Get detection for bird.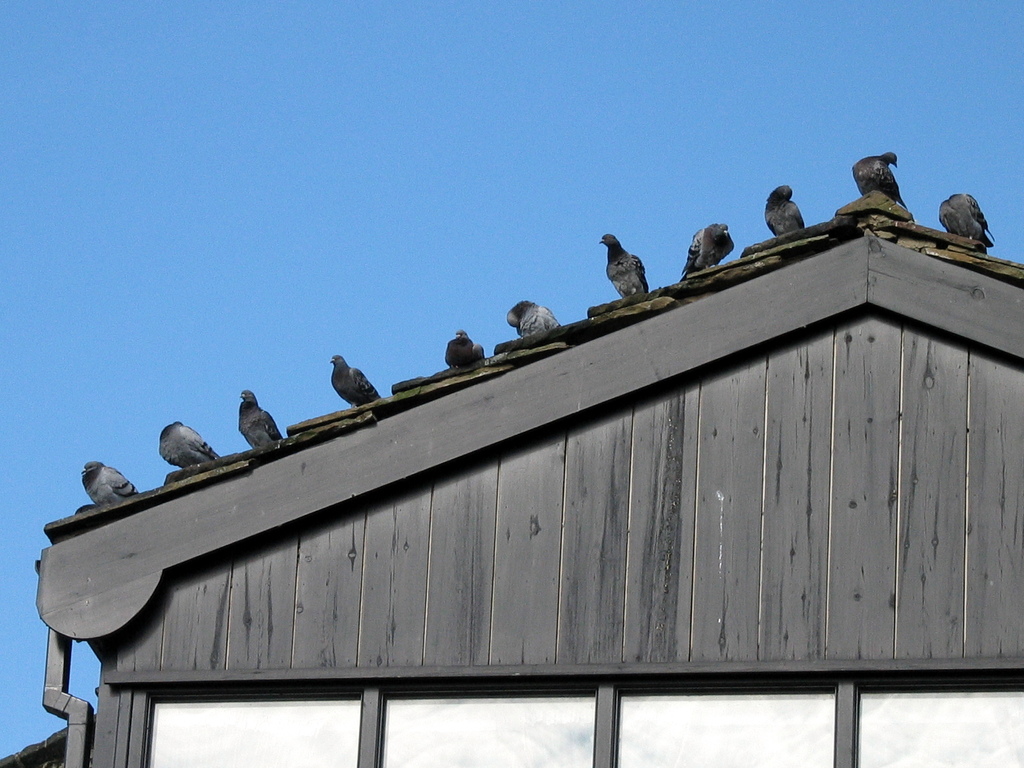
Detection: 502:298:563:342.
